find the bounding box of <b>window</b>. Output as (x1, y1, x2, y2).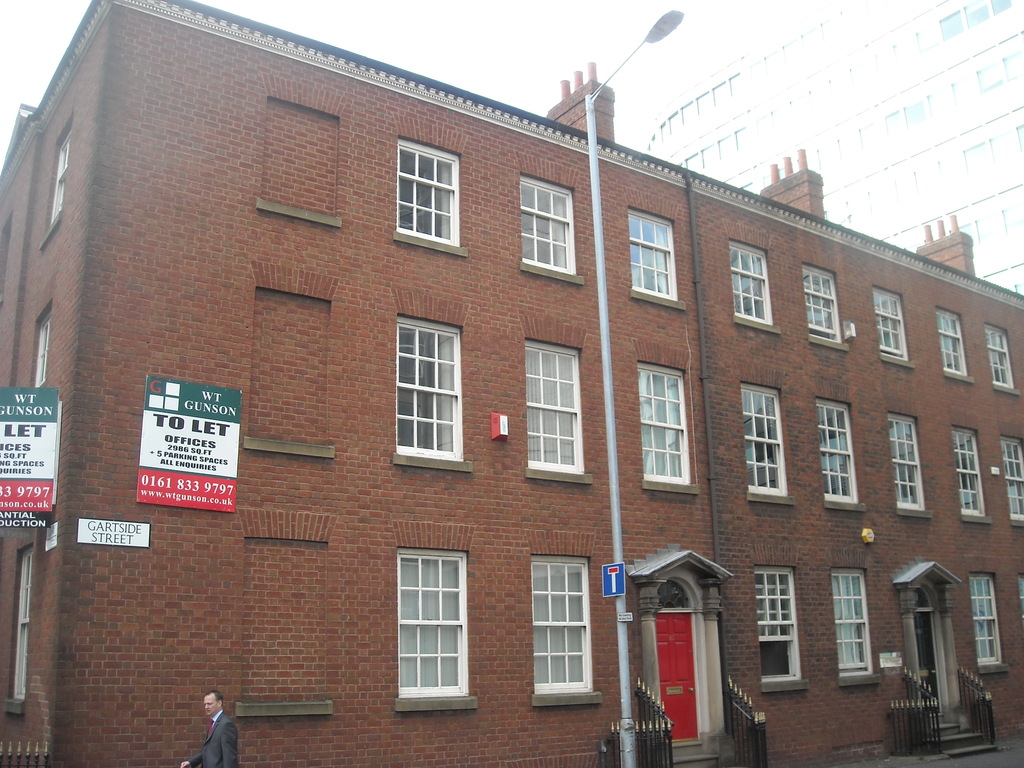
(755, 563, 799, 680).
